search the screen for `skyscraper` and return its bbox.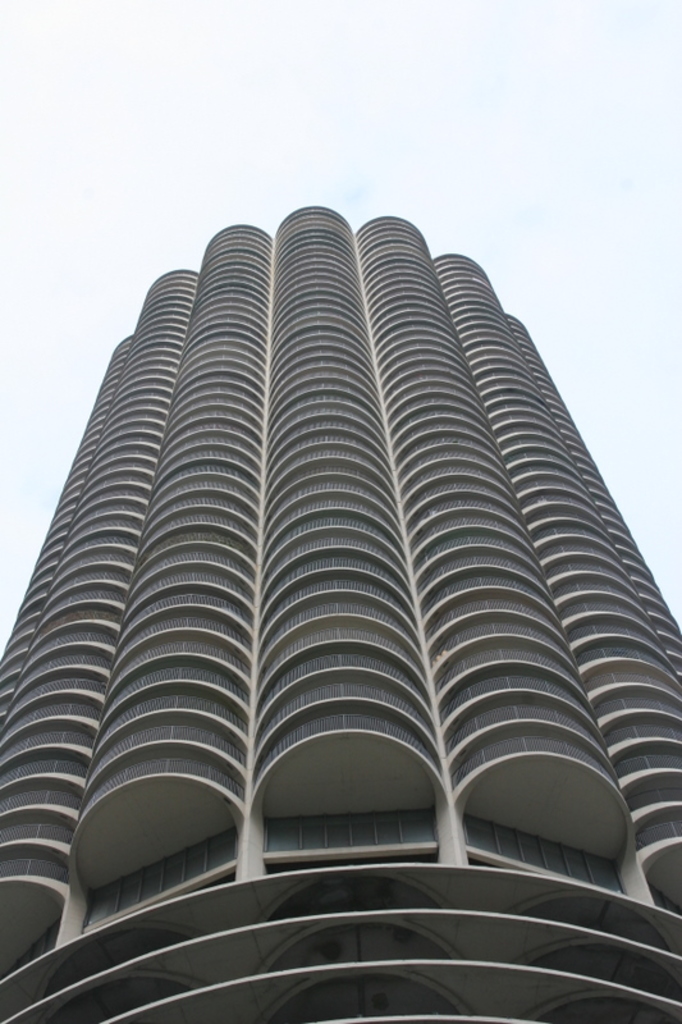
Found: crop(0, 206, 681, 1023).
